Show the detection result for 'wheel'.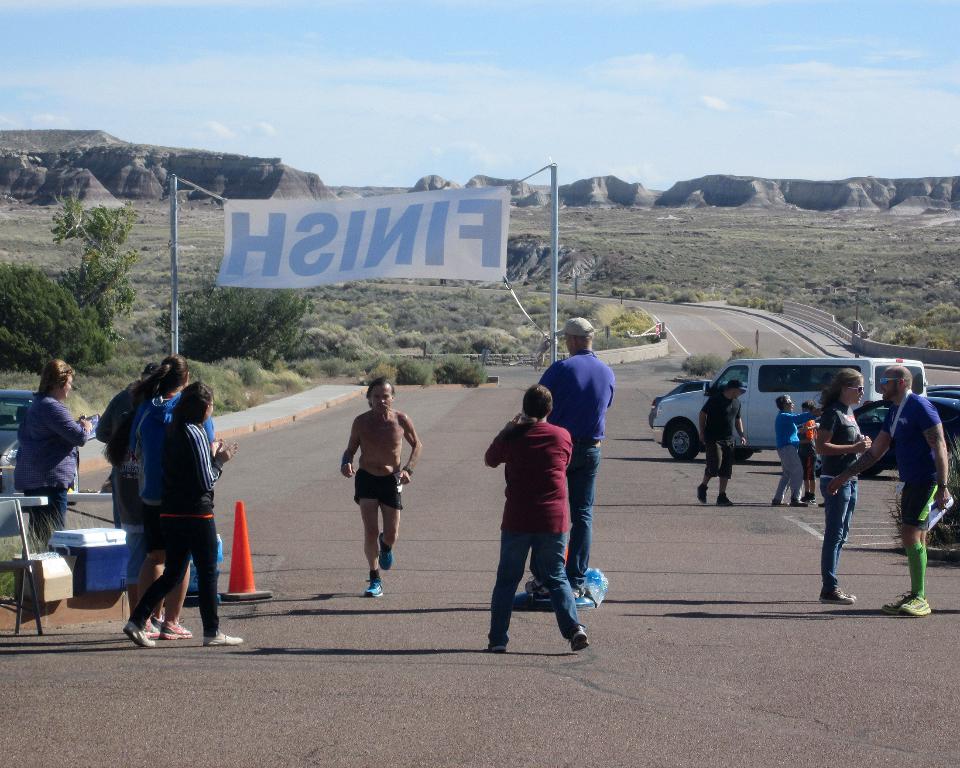
BBox(733, 447, 752, 464).
